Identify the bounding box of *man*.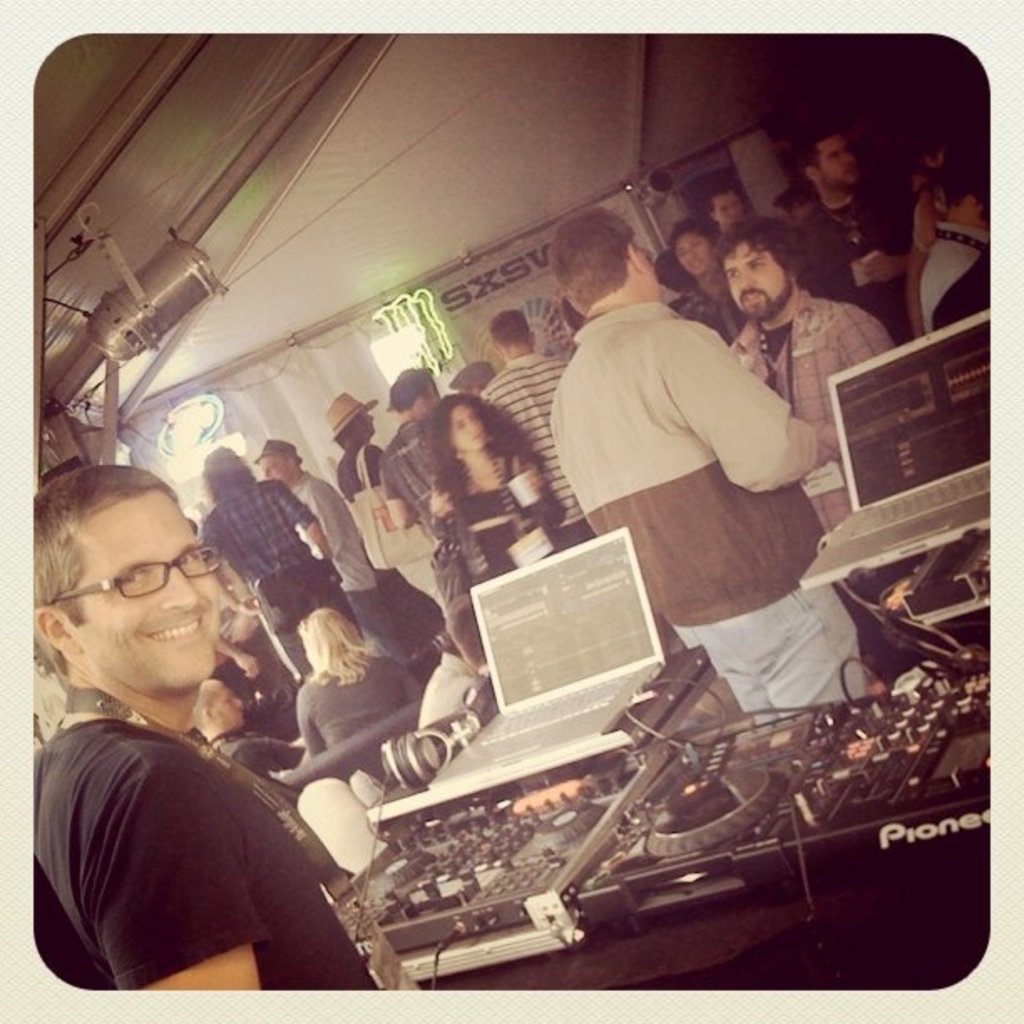
bbox=[376, 360, 450, 557].
